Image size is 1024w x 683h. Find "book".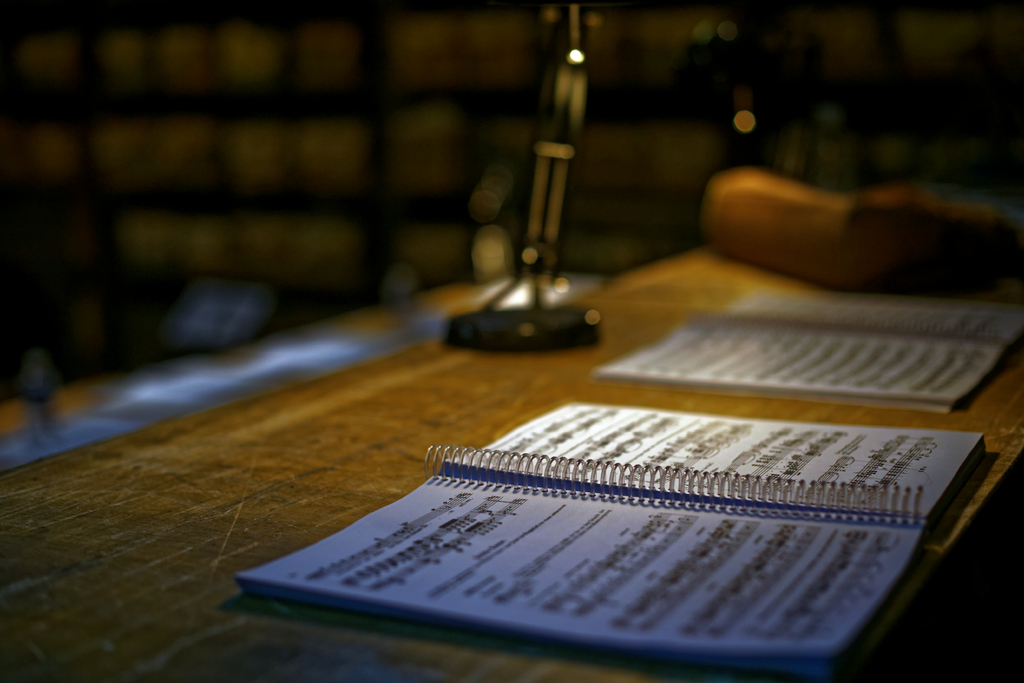
<bbox>241, 402, 995, 671</bbox>.
